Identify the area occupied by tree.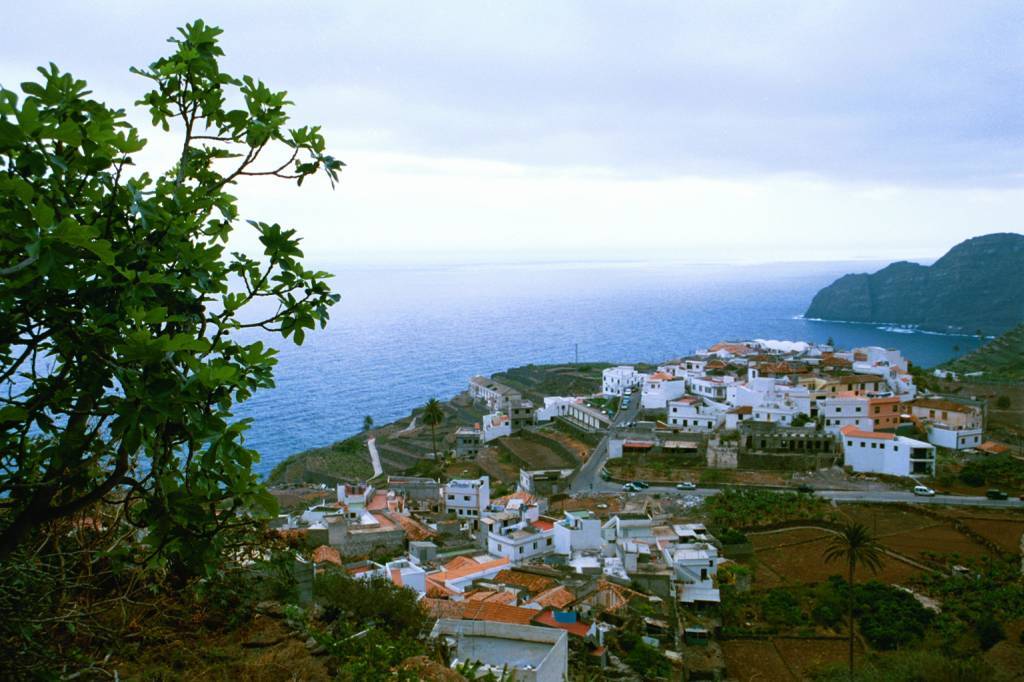
Area: {"x1": 416, "y1": 398, "x2": 443, "y2": 467}.
